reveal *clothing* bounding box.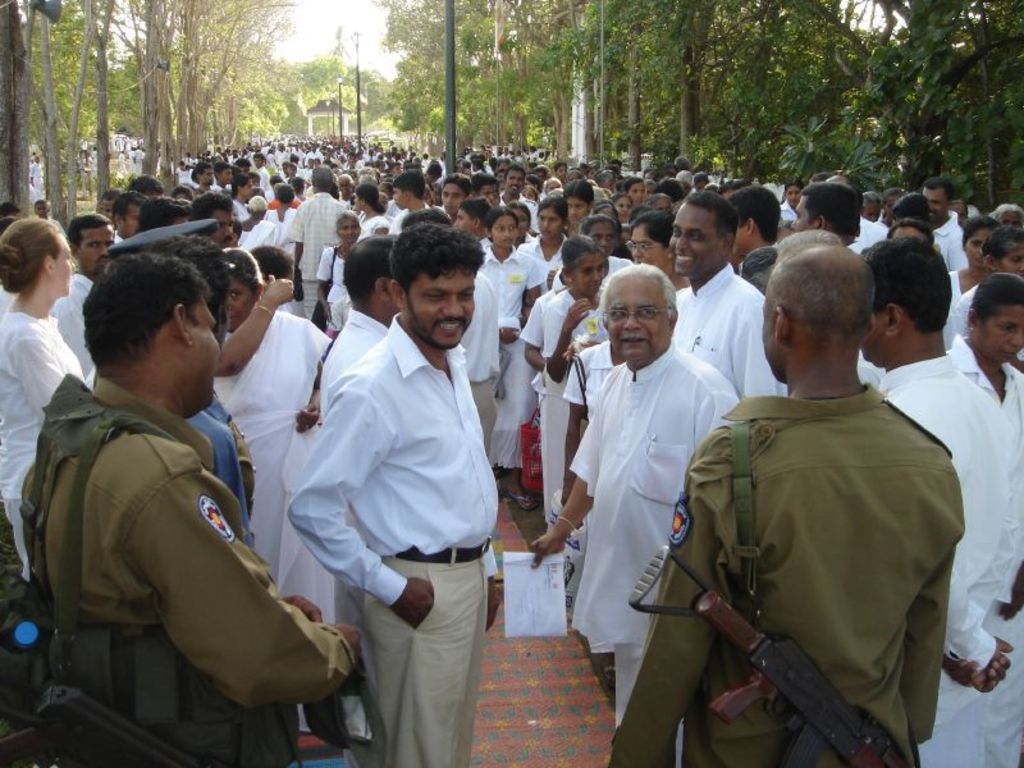
Revealed: l=941, t=271, r=986, b=357.
